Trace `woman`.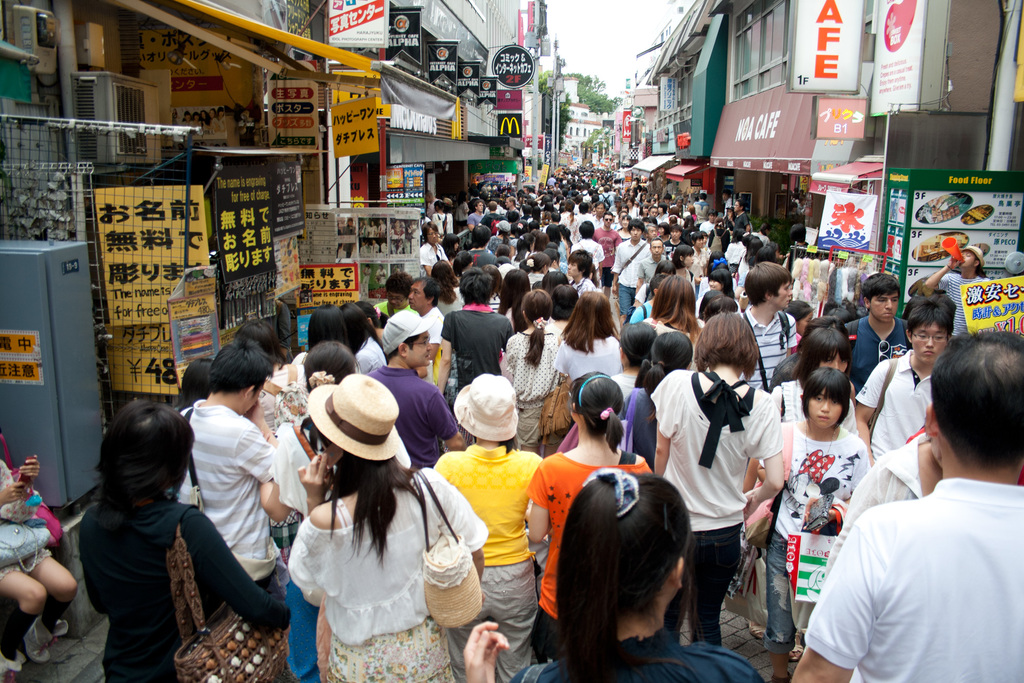
Traced to 724:225:746:267.
